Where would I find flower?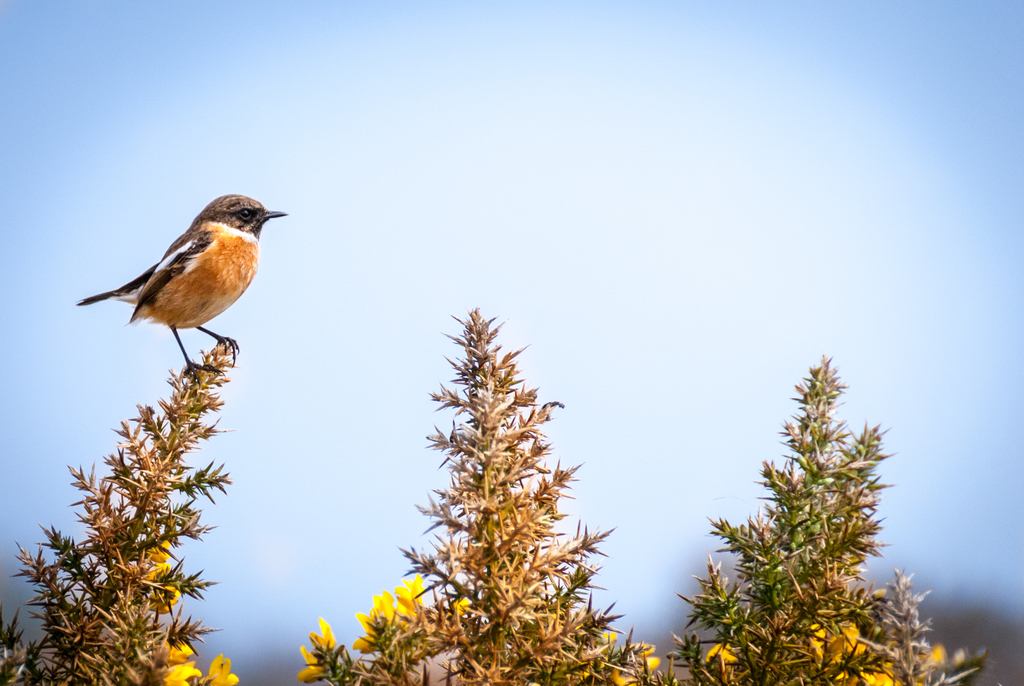
At detection(349, 590, 392, 653).
